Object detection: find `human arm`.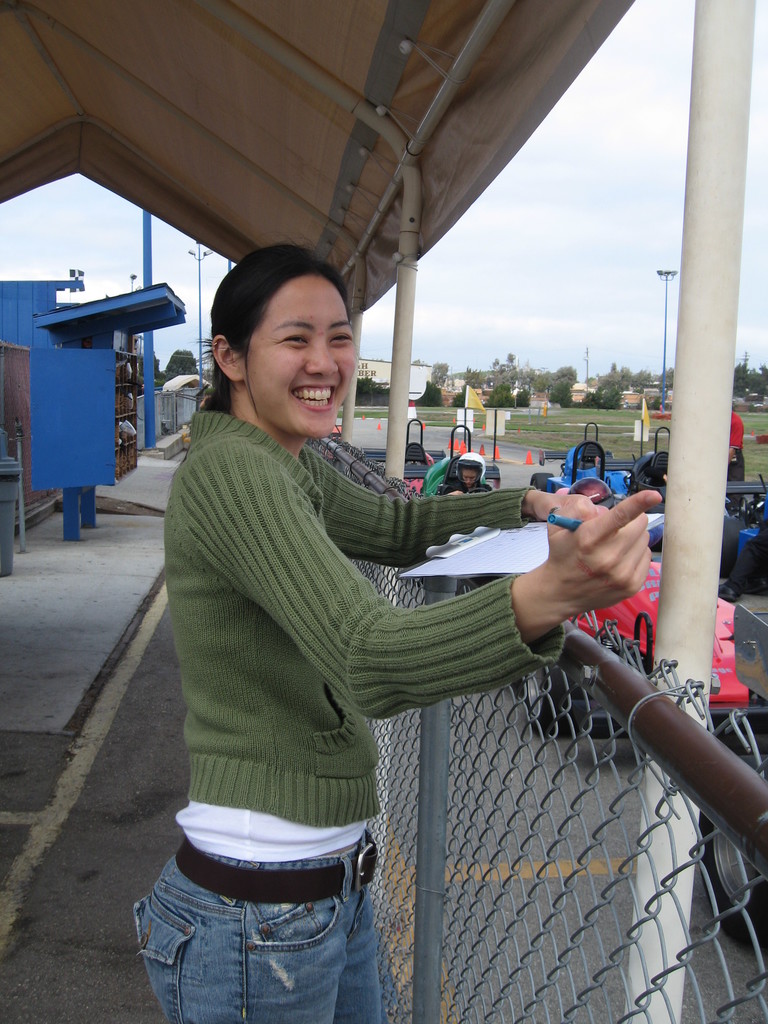
region(183, 447, 659, 711).
